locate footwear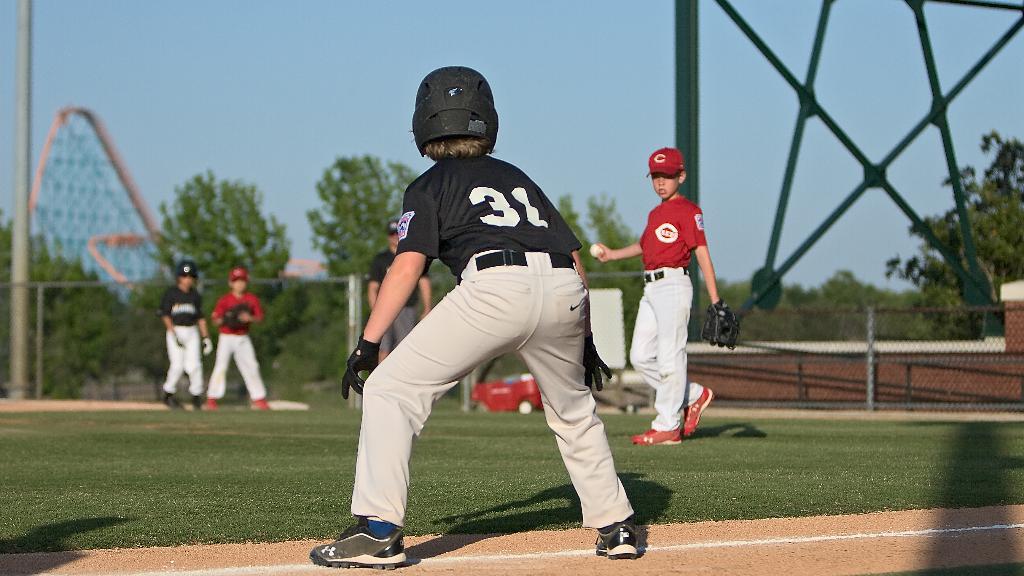
[x1=189, y1=394, x2=204, y2=409]
